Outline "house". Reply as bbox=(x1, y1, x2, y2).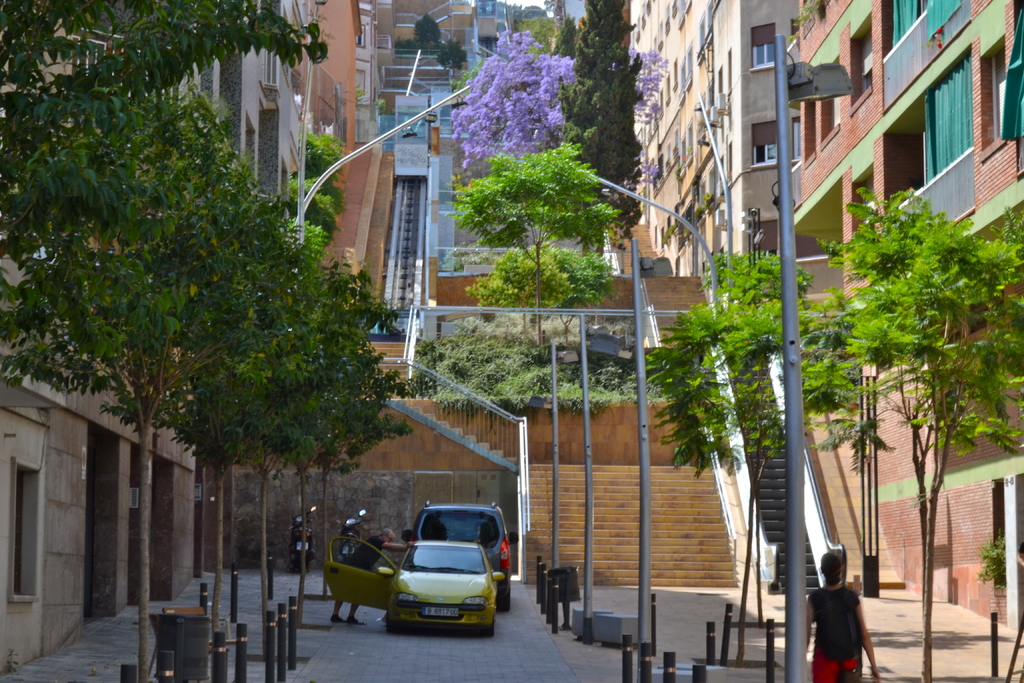
bbox=(323, 0, 609, 346).
